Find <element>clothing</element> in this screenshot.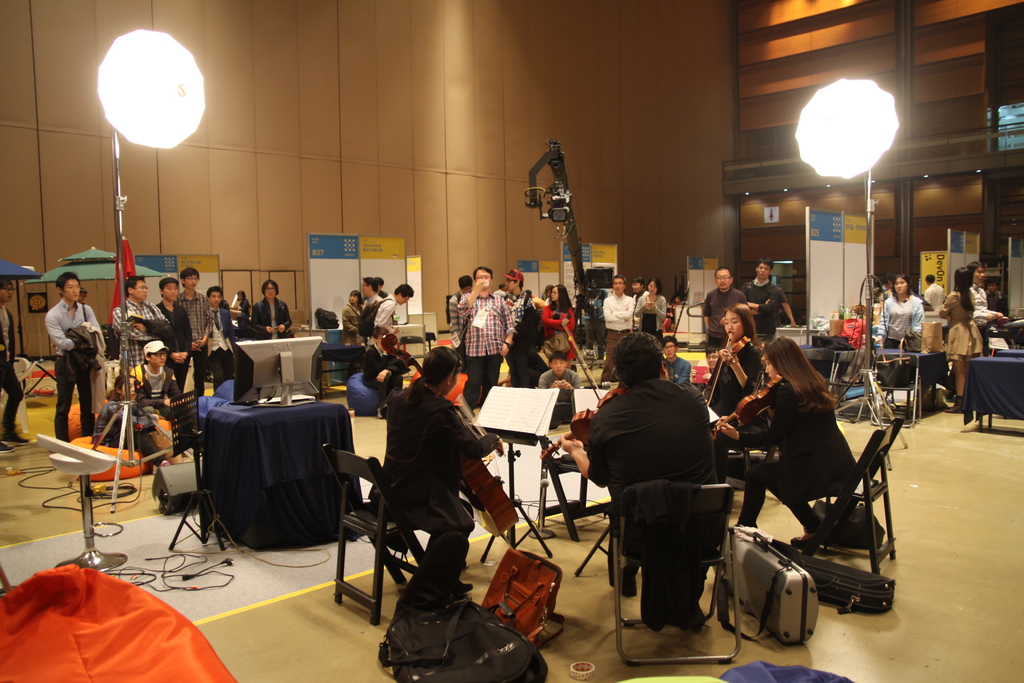
The bounding box for <element>clothing</element> is [left=742, top=273, right=791, bottom=338].
